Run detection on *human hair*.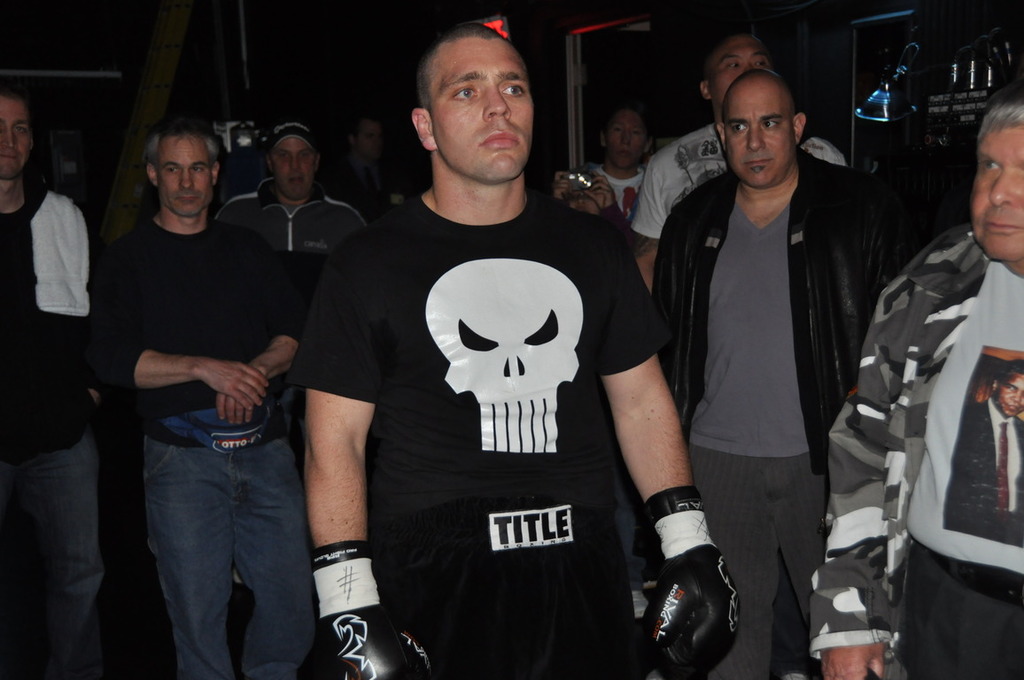
Result: l=415, t=20, r=528, b=113.
